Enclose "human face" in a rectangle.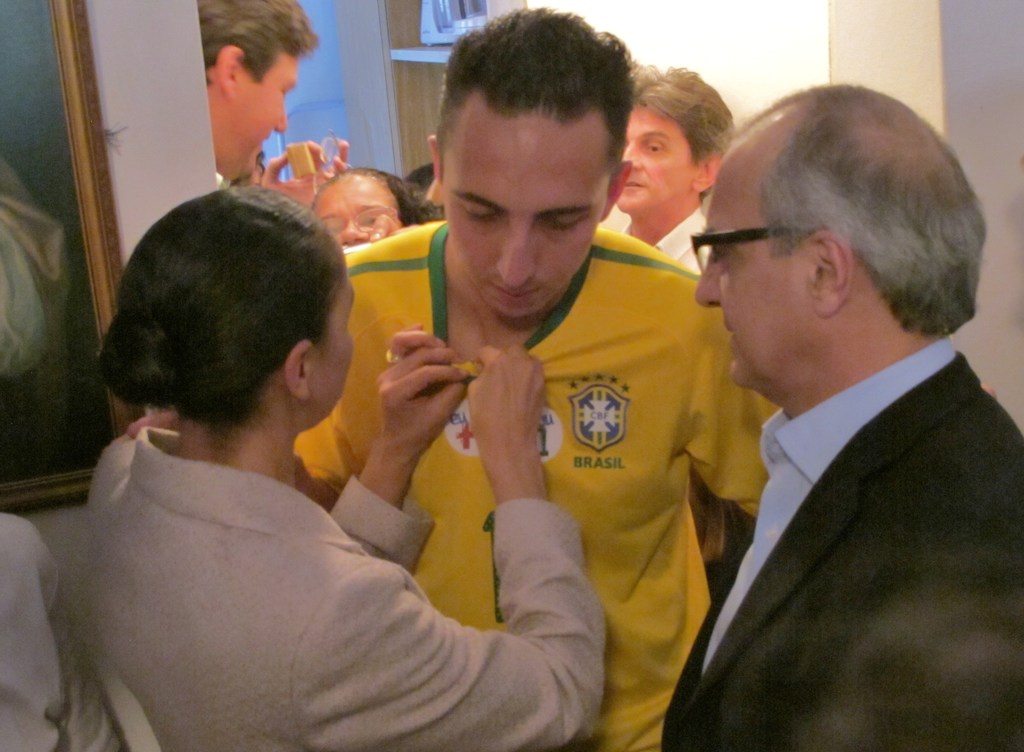
l=687, t=117, r=815, b=404.
